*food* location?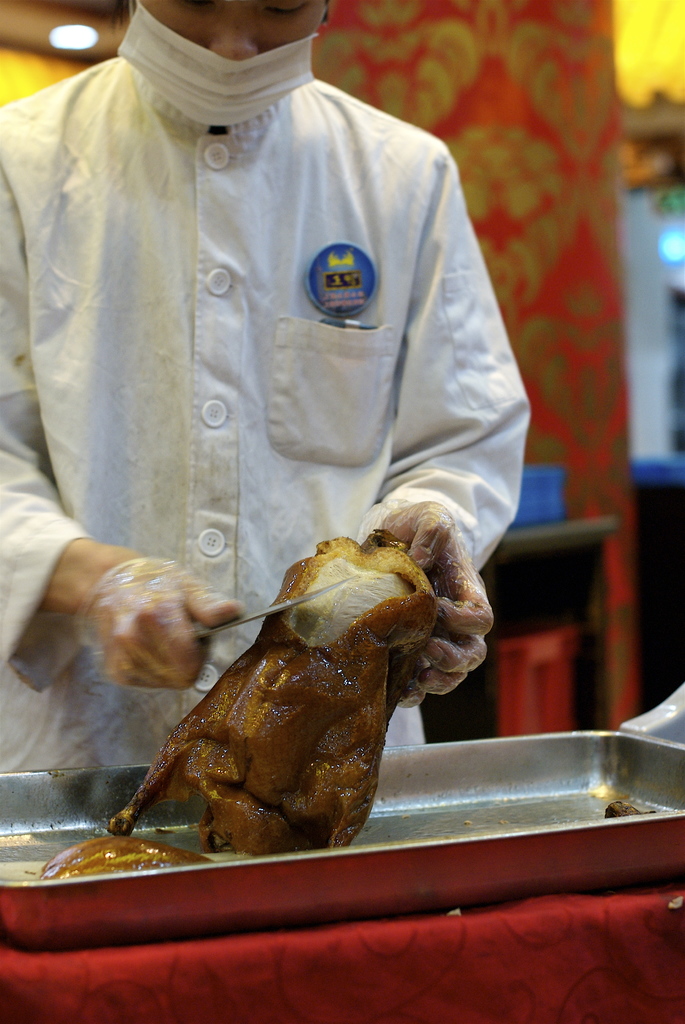
crop(103, 530, 490, 857)
